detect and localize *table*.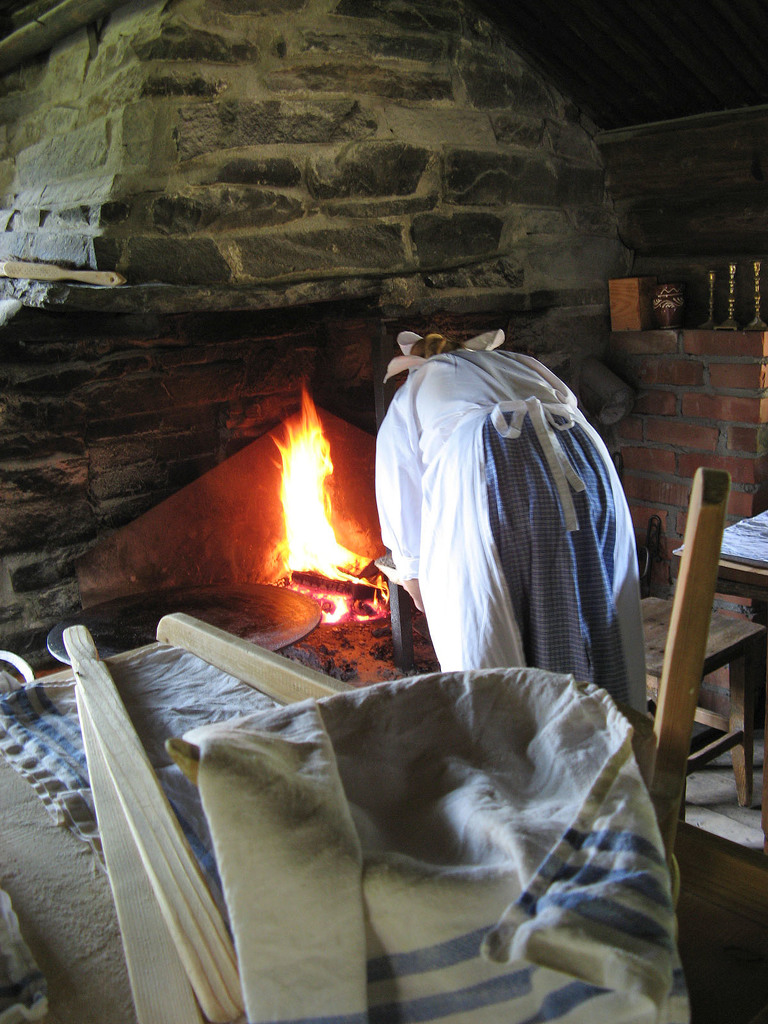
Localized at crop(636, 574, 761, 826).
